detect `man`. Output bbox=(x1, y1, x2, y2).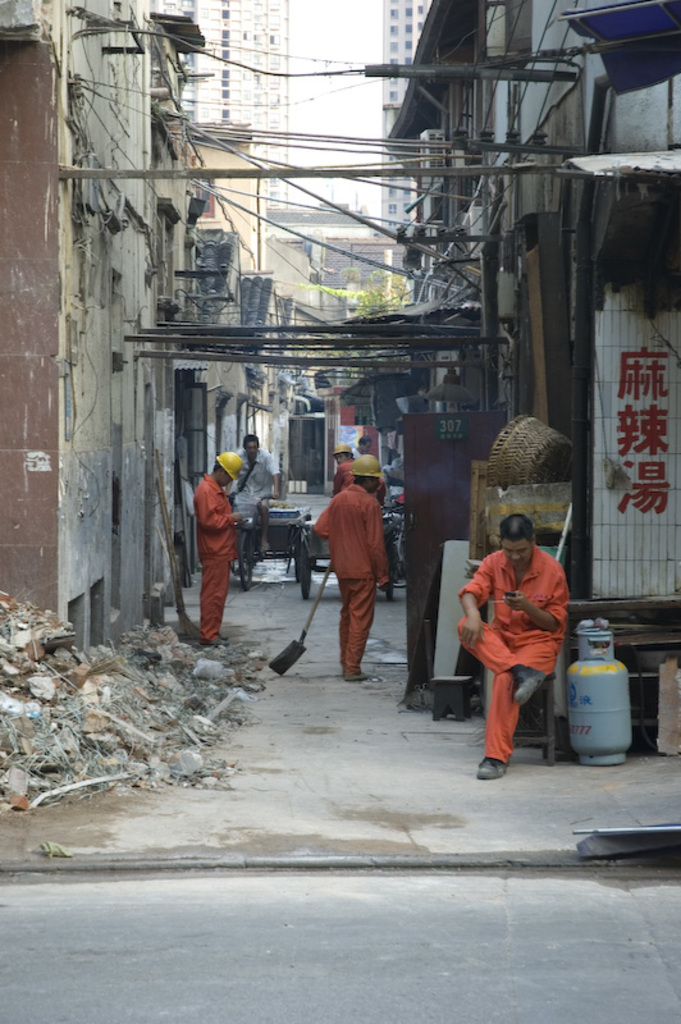
bbox=(227, 431, 284, 556).
